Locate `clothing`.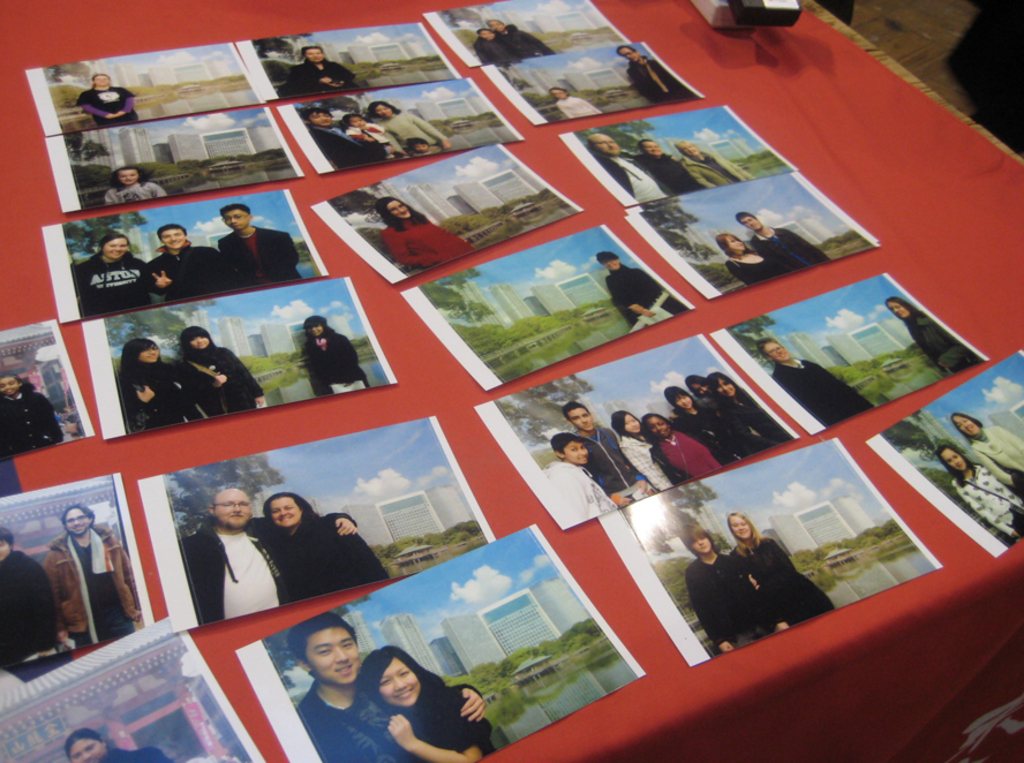
Bounding box: select_region(180, 202, 276, 286).
